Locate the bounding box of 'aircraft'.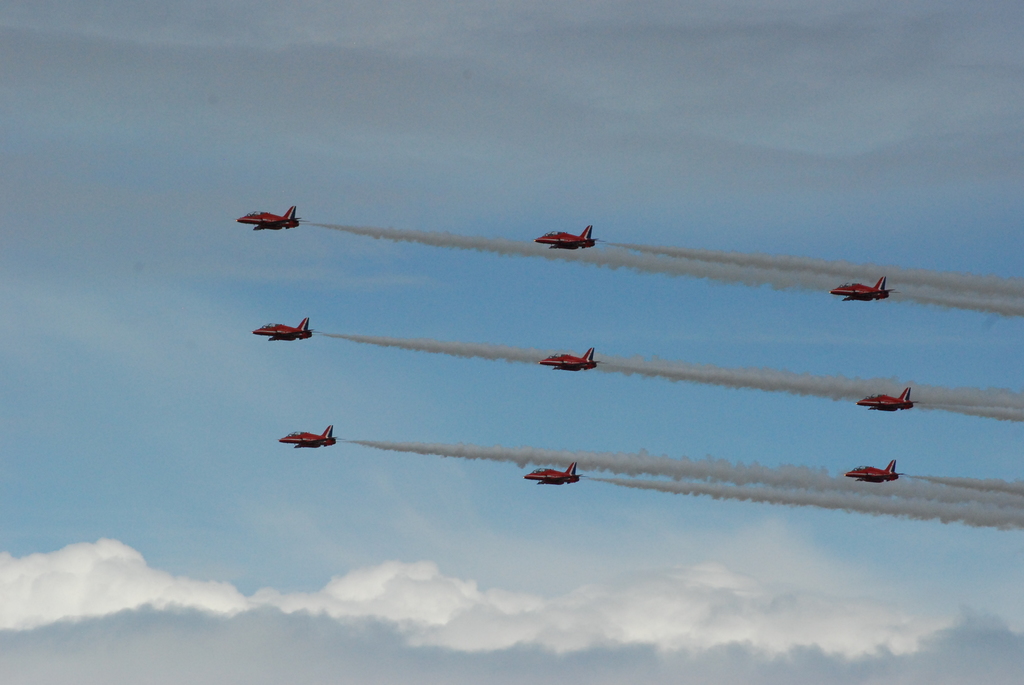
Bounding box: 252, 316, 323, 343.
